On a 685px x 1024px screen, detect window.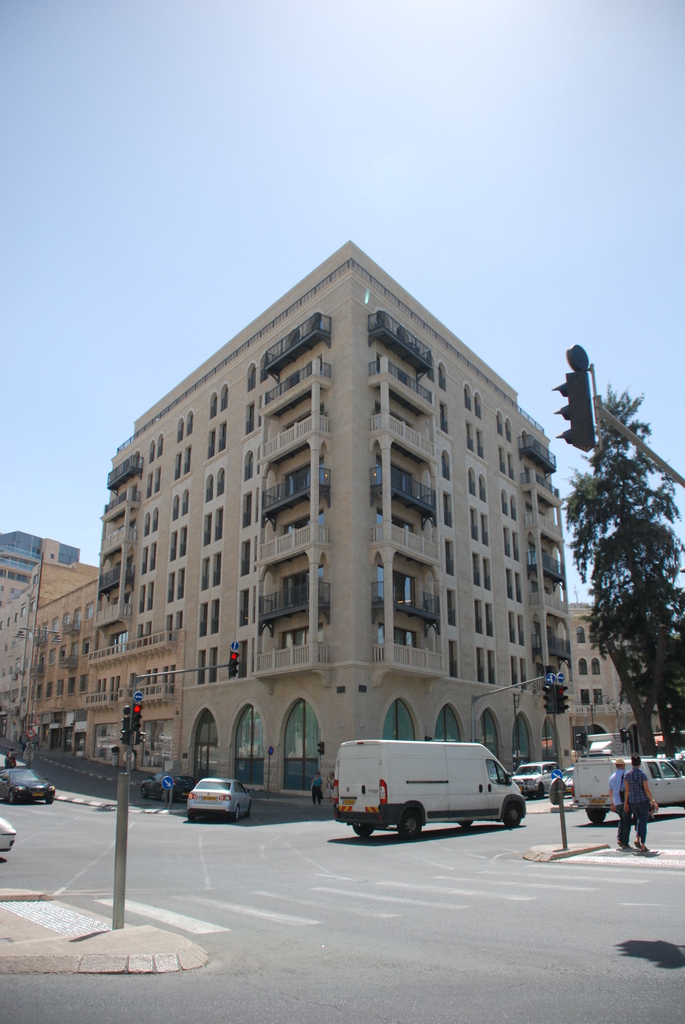
bbox(468, 467, 475, 495).
